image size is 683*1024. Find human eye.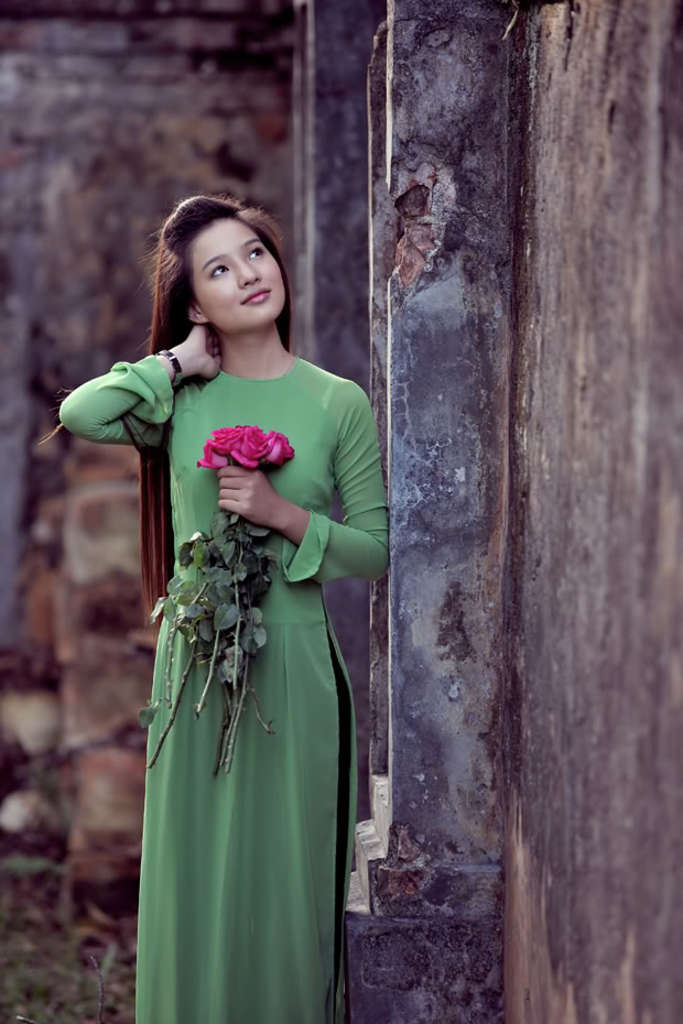
<region>245, 244, 264, 261</region>.
